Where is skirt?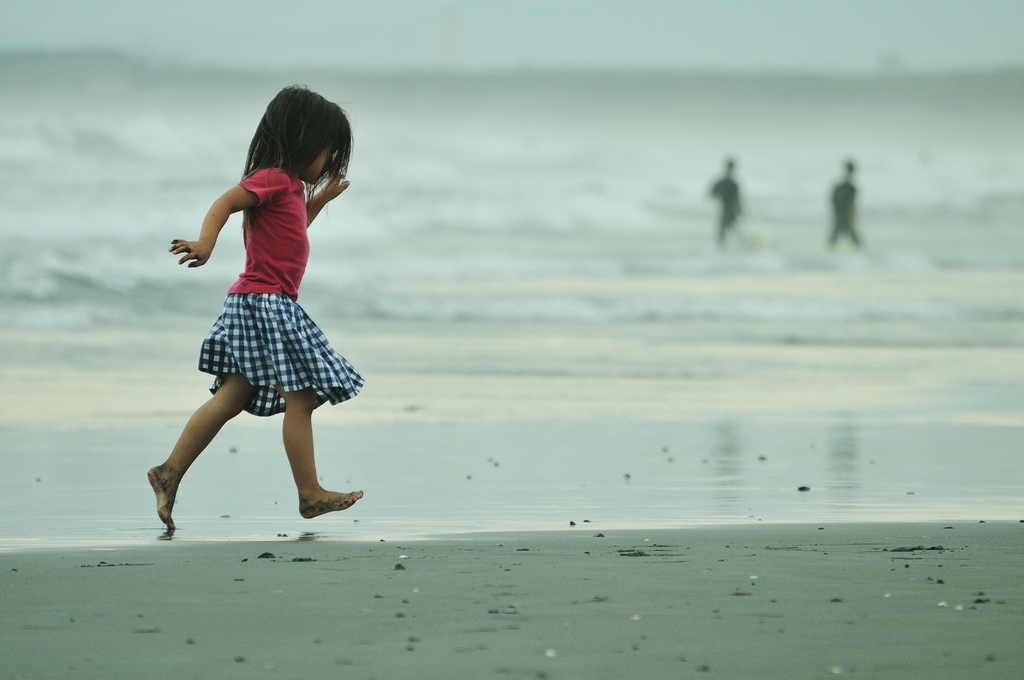
x1=198 y1=296 x2=369 y2=416.
